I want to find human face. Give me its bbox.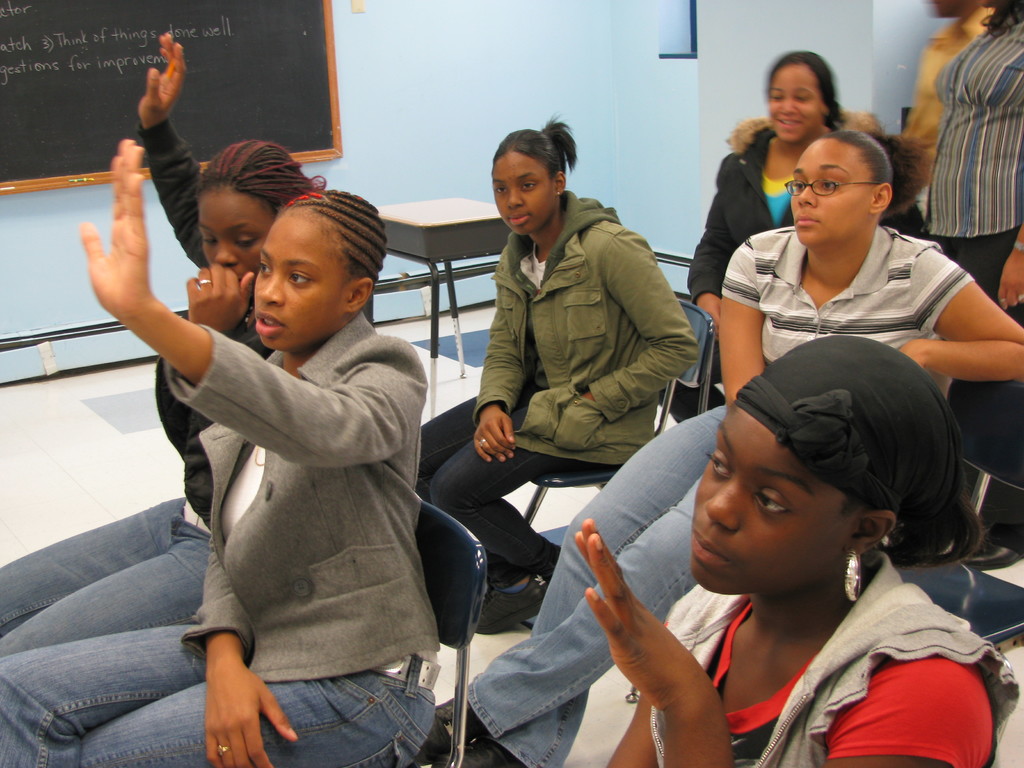
(790, 135, 866, 249).
